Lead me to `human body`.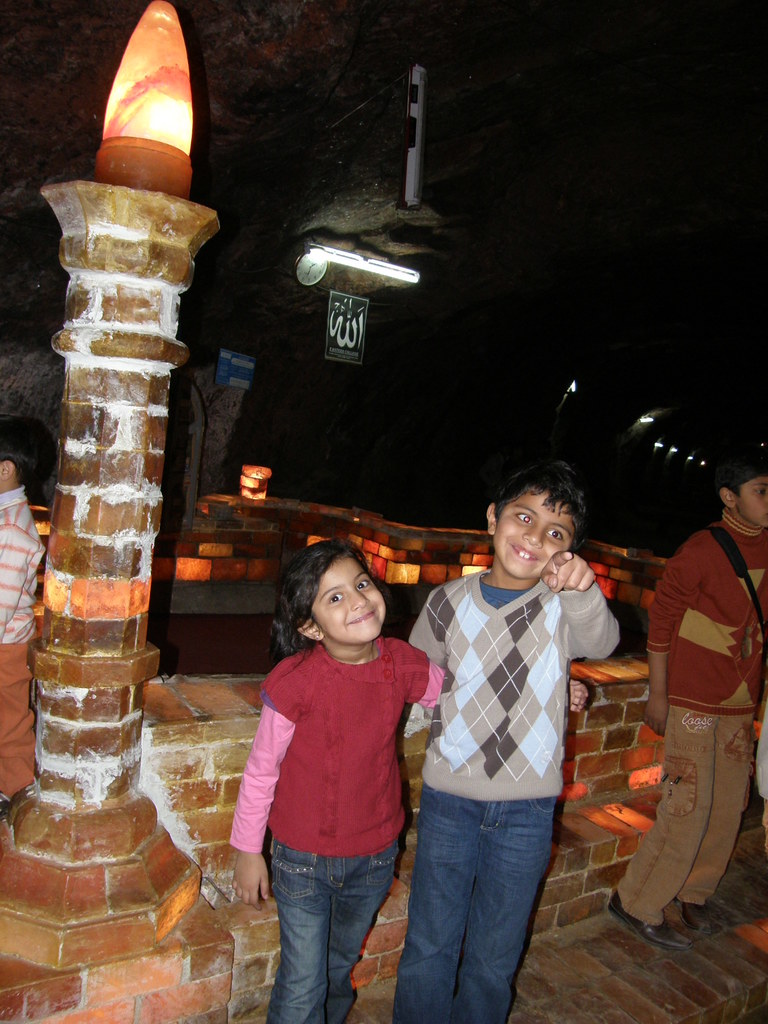
Lead to [0, 412, 45, 789].
